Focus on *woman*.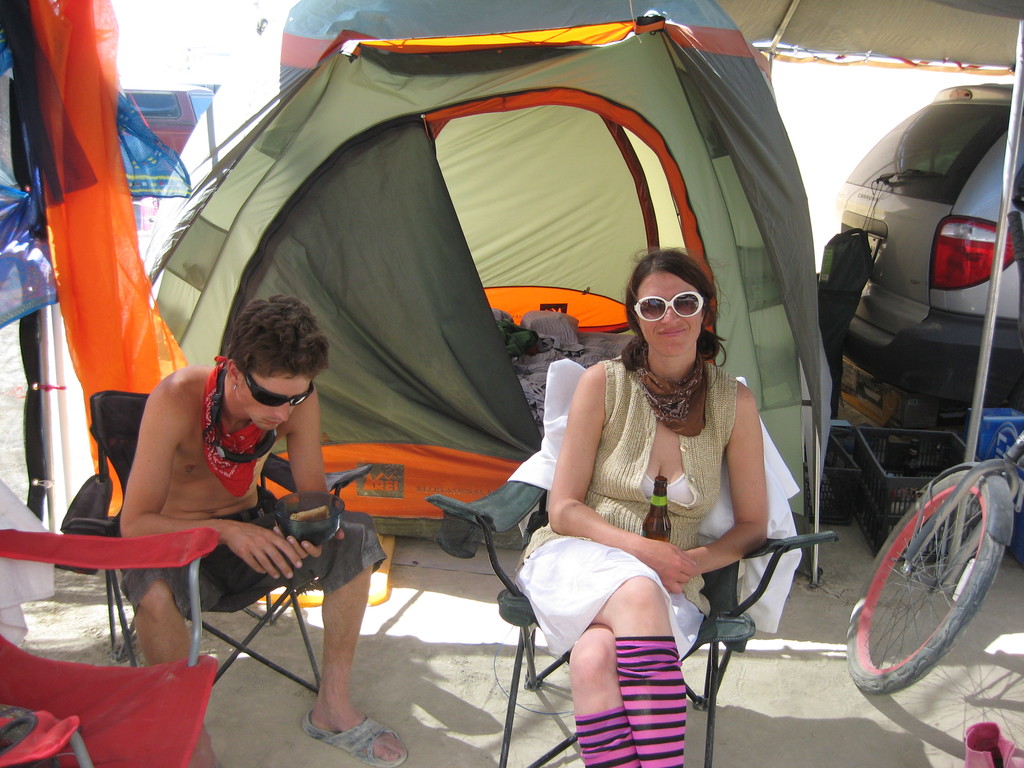
Focused at <region>506, 239, 799, 731</region>.
